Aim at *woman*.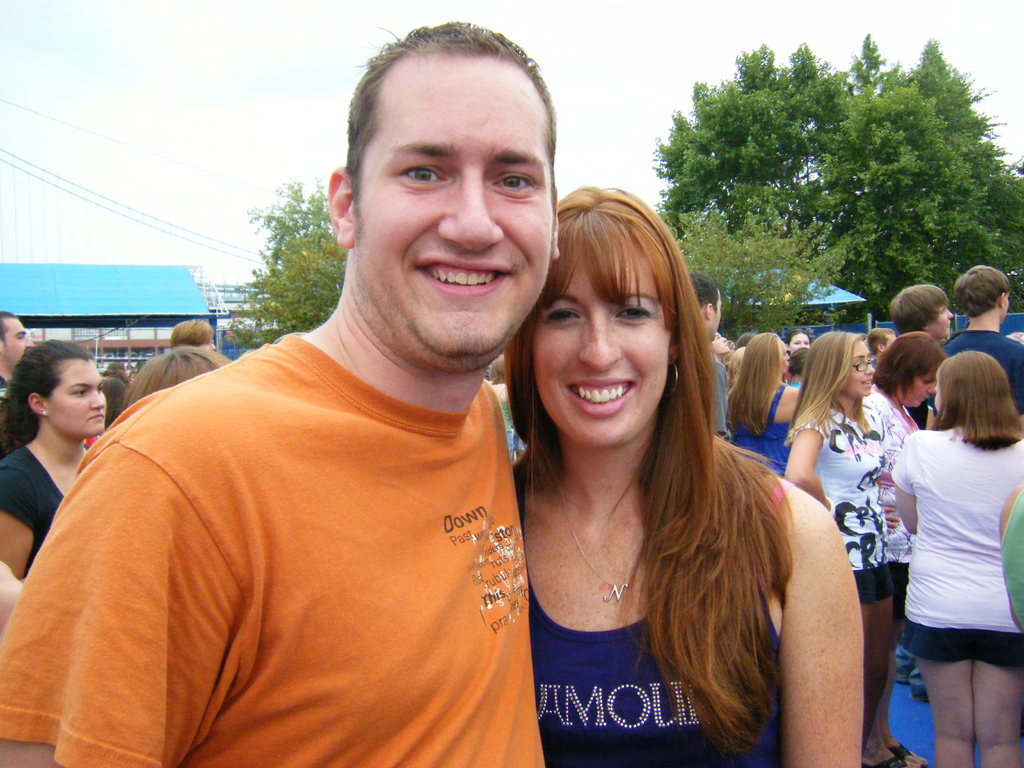
Aimed at <region>724, 332, 804, 485</region>.
